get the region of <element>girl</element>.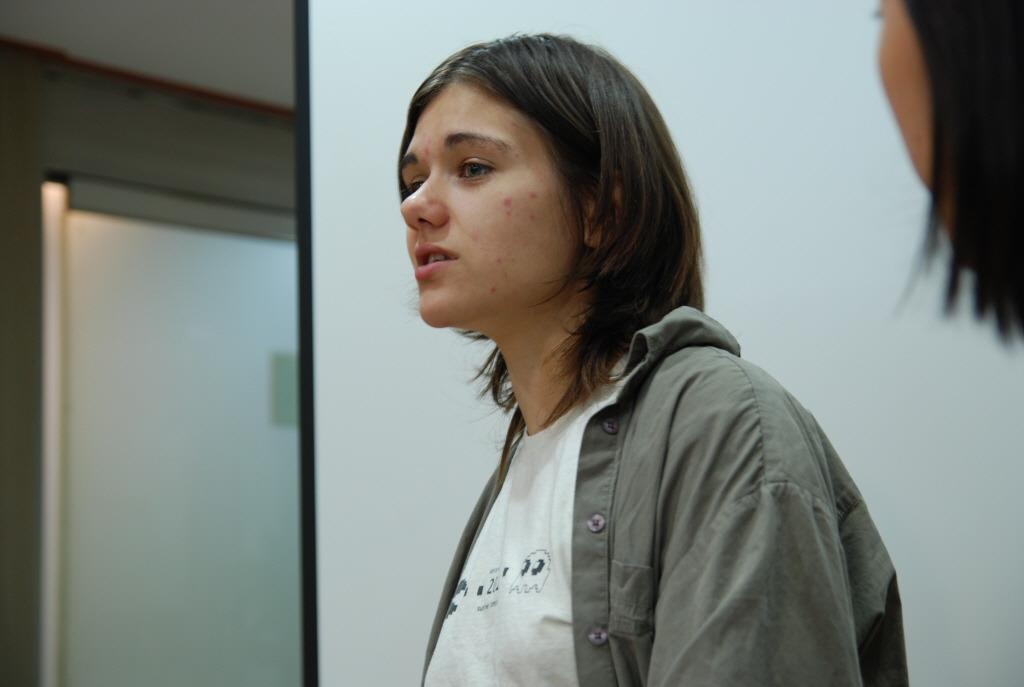
crop(394, 26, 904, 686).
